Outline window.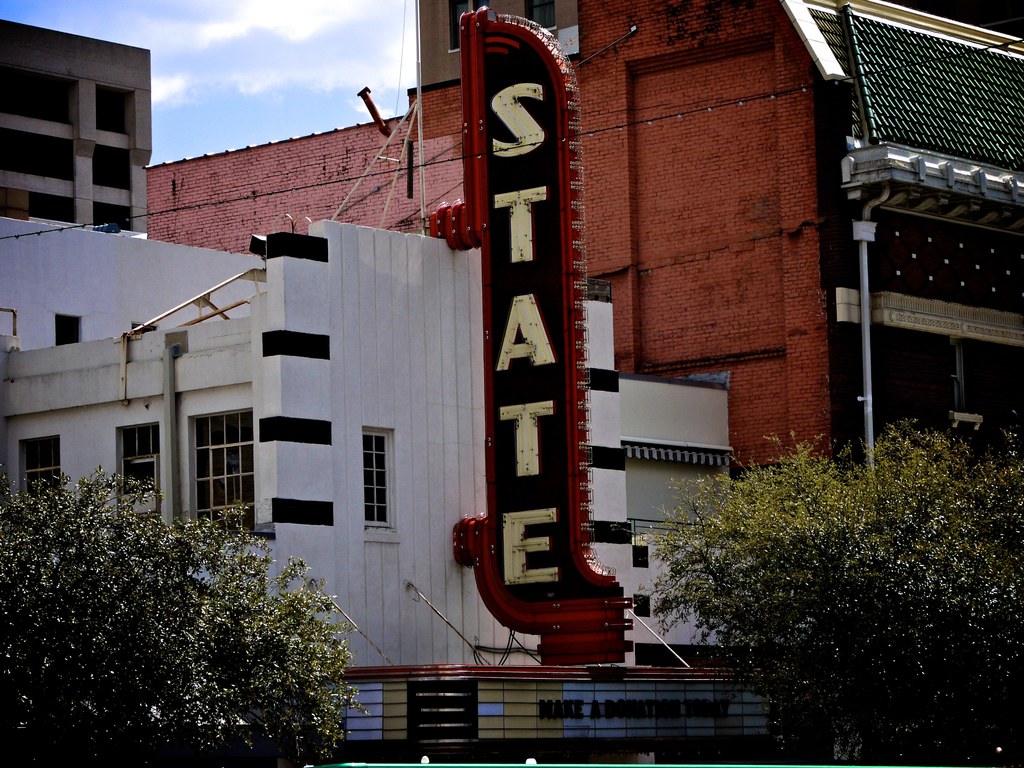
Outline: locate(120, 423, 165, 525).
